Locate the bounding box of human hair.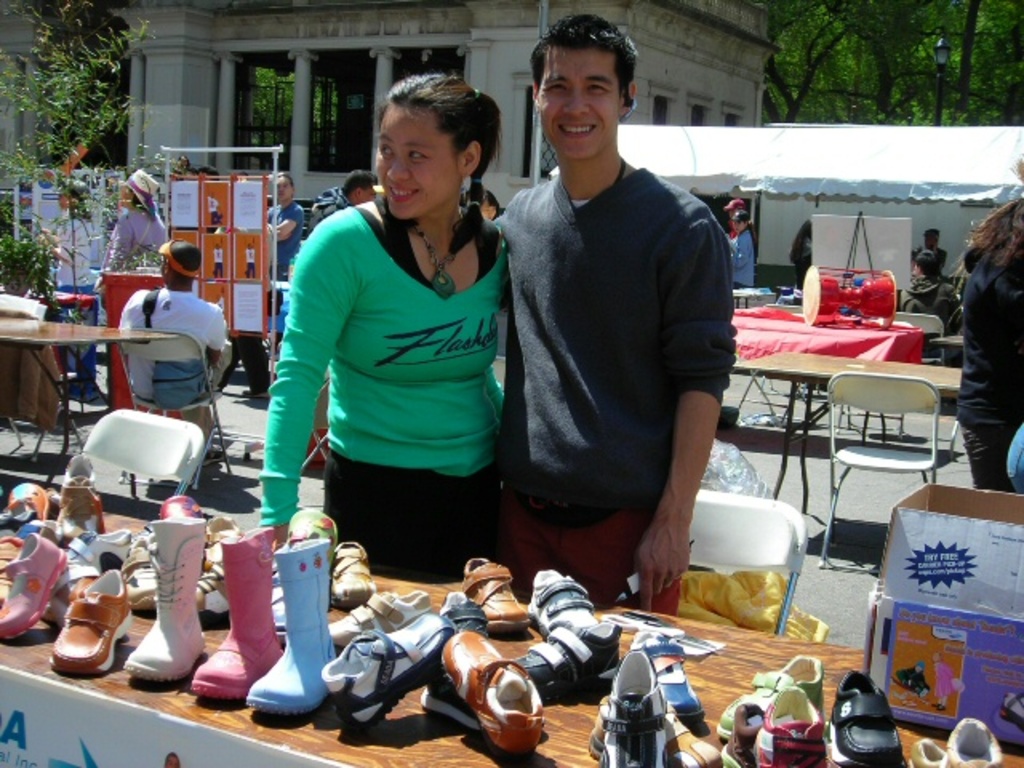
Bounding box: bbox=(738, 205, 744, 214).
